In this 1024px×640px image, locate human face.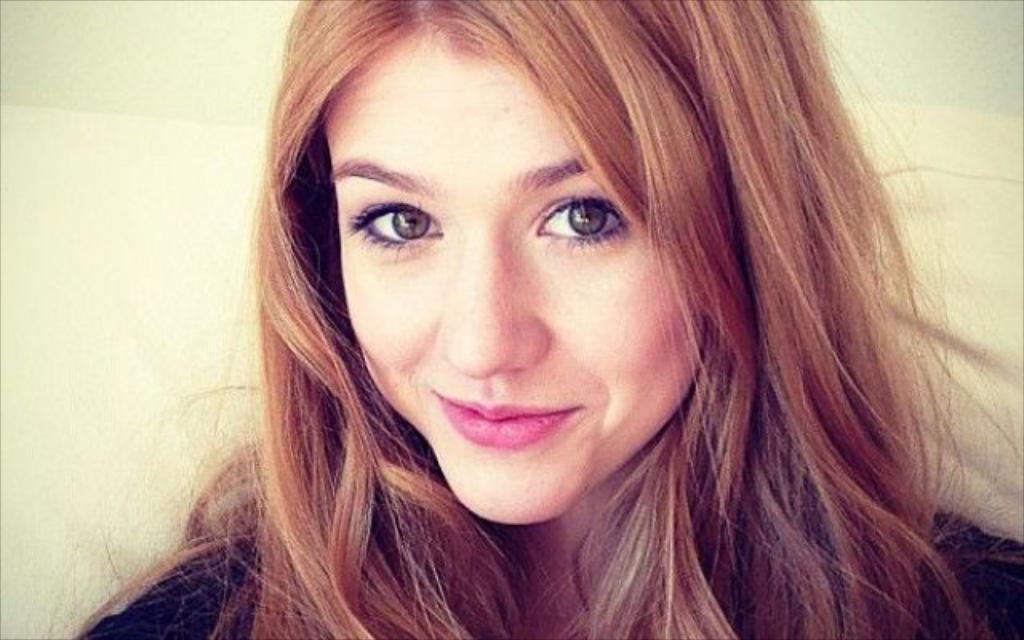
Bounding box: 339/18/707/526.
